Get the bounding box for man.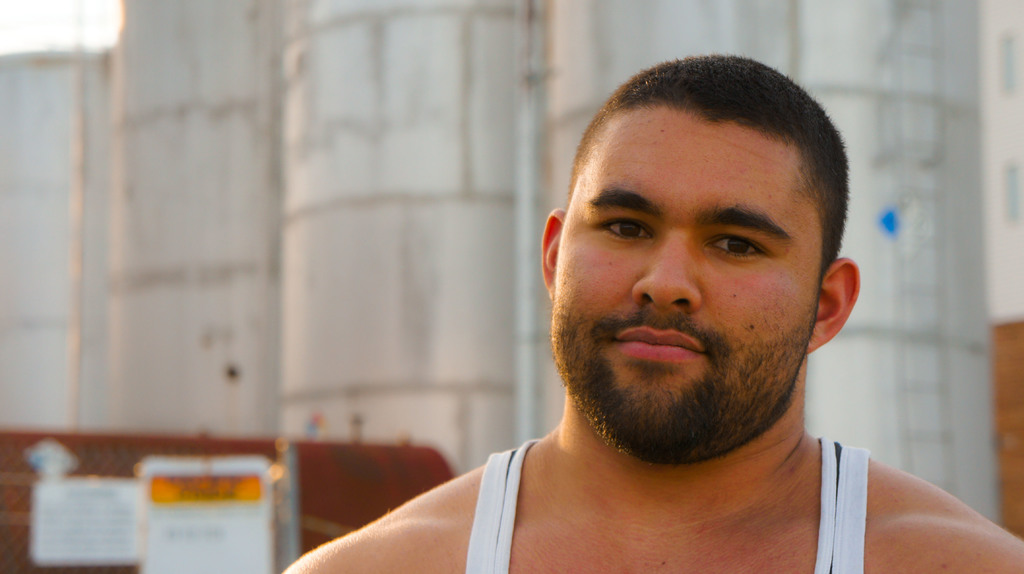
crop(318, 58, 996, 568).
